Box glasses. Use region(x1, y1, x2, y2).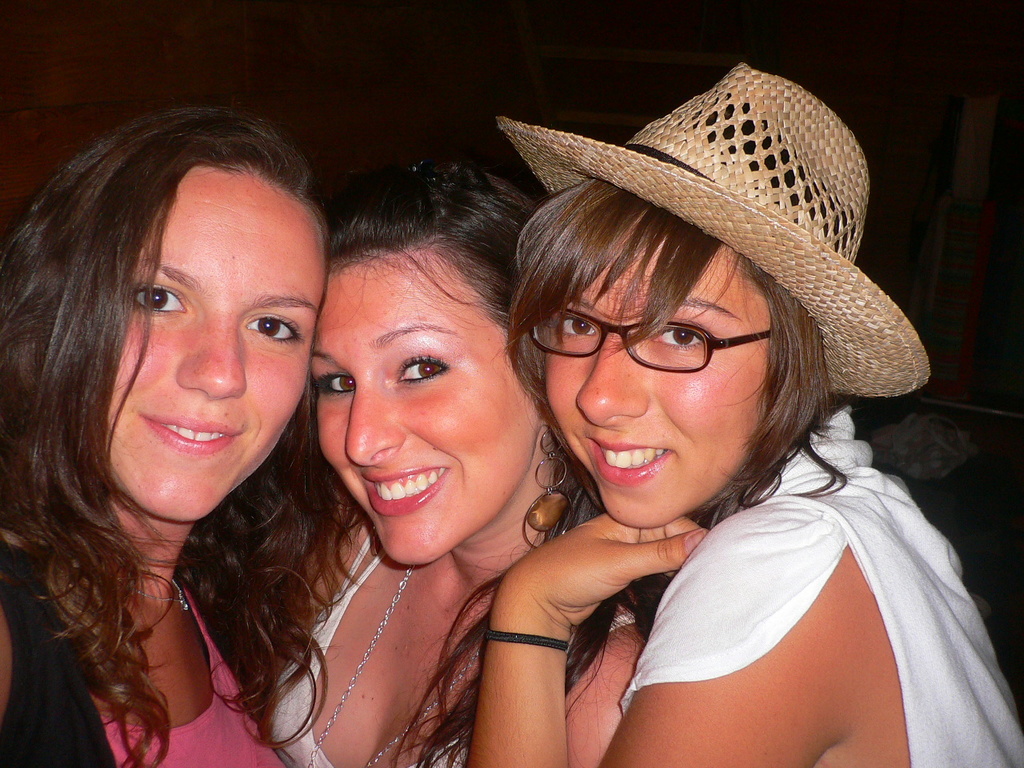
region(514, 310, 786, 384).
